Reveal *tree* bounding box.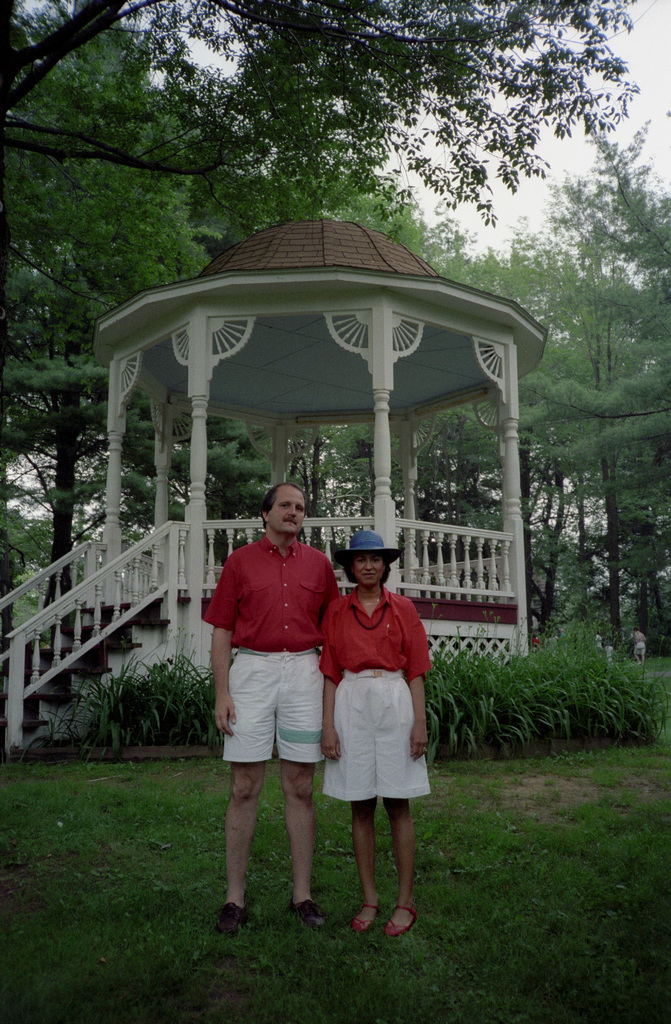
Revealed: (482,284,670,685).
